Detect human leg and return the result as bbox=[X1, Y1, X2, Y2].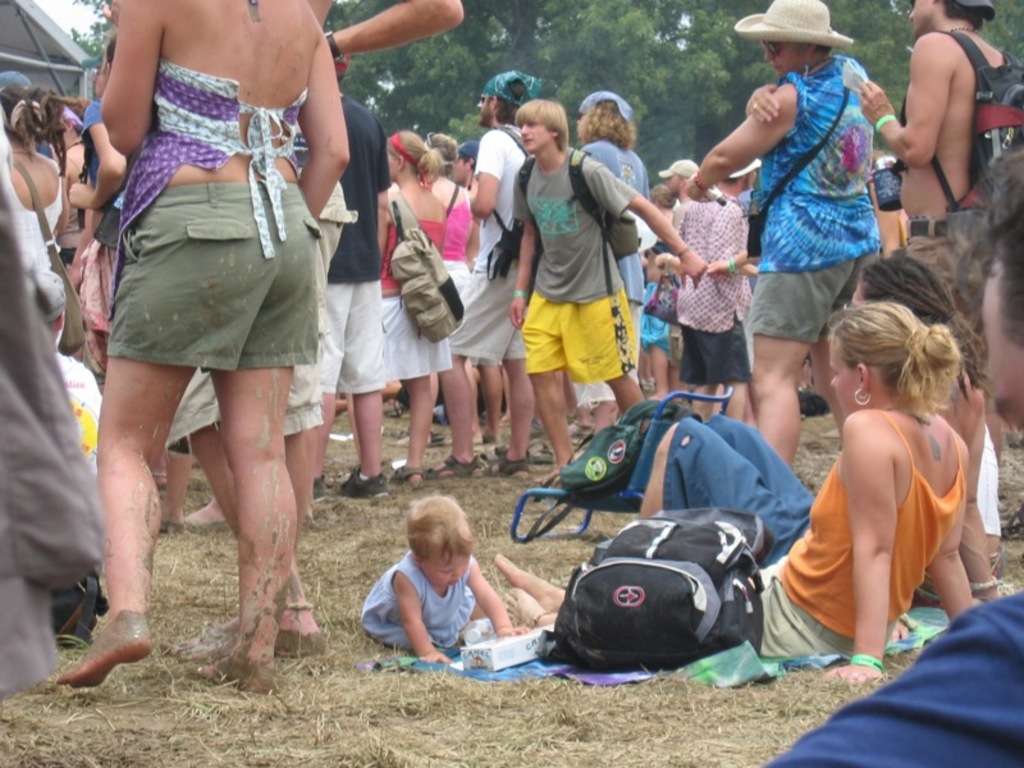
bbox=[814, 244, 879, 436].
